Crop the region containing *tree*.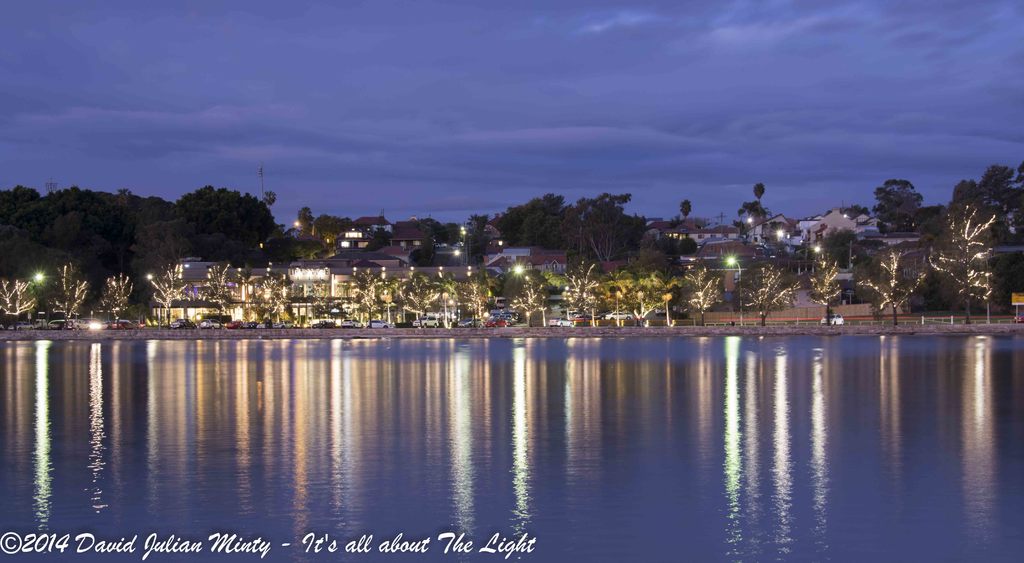
Crop region: locate(739, 204, 771, 221).
